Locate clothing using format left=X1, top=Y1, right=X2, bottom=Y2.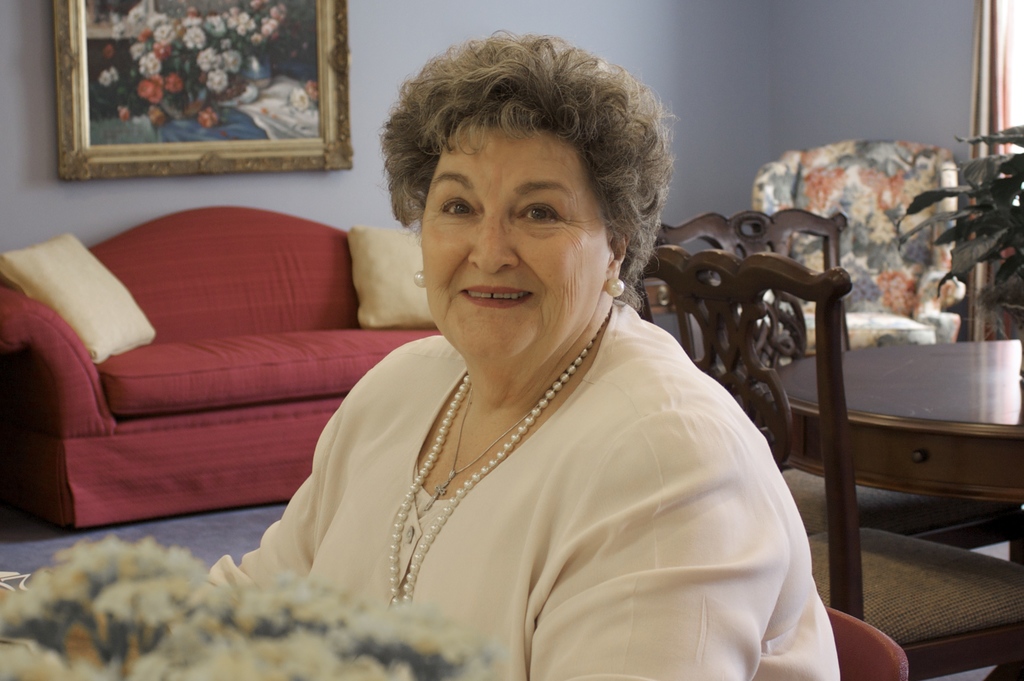
left=348, top=302, right=883, bottom=668.
